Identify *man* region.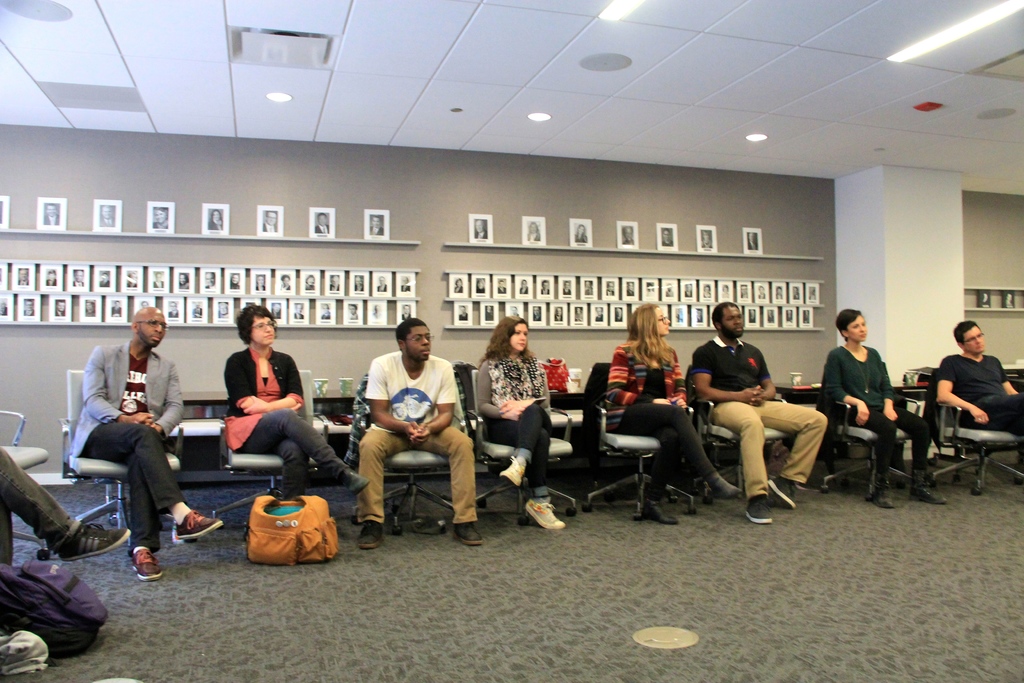
Region: box=[355, 318, 482, 551].
